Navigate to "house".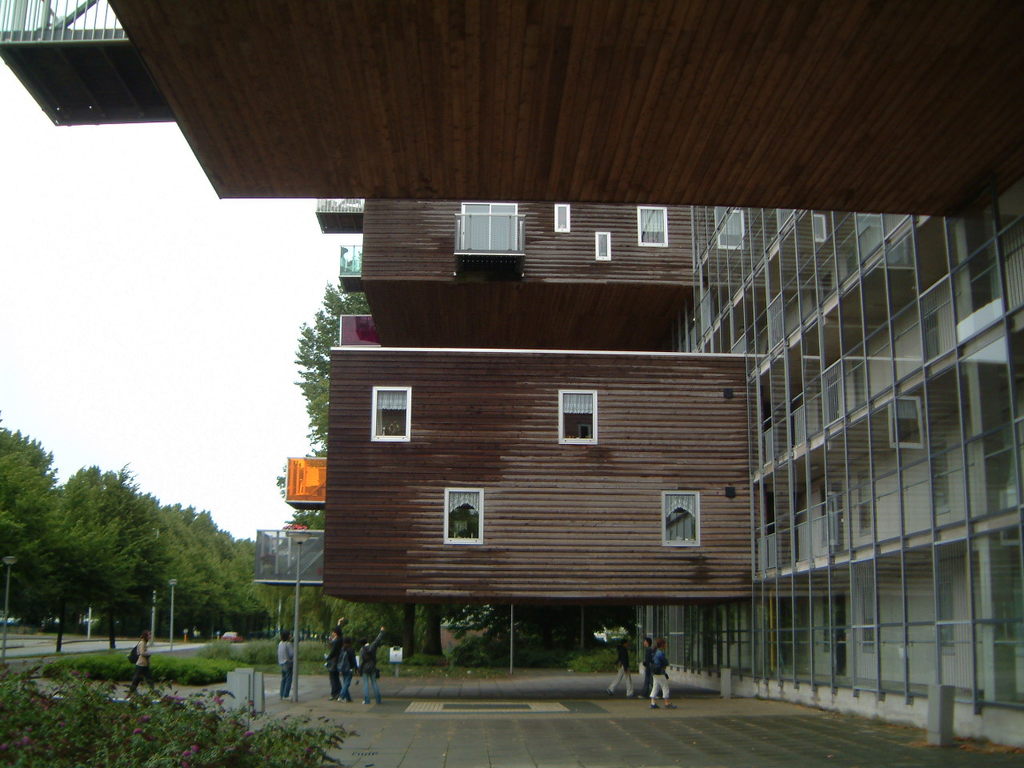
Navigation target: x1=0 y1=0 x2=1021 y2=202.
